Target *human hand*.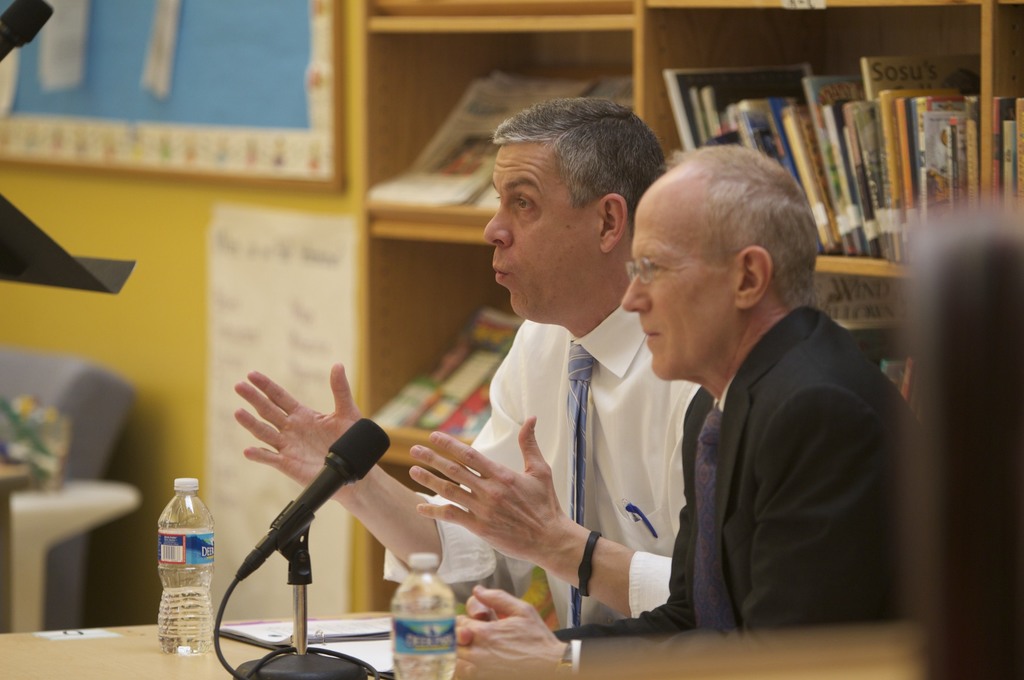
Target region: rect(368, 445, 594, 566).
